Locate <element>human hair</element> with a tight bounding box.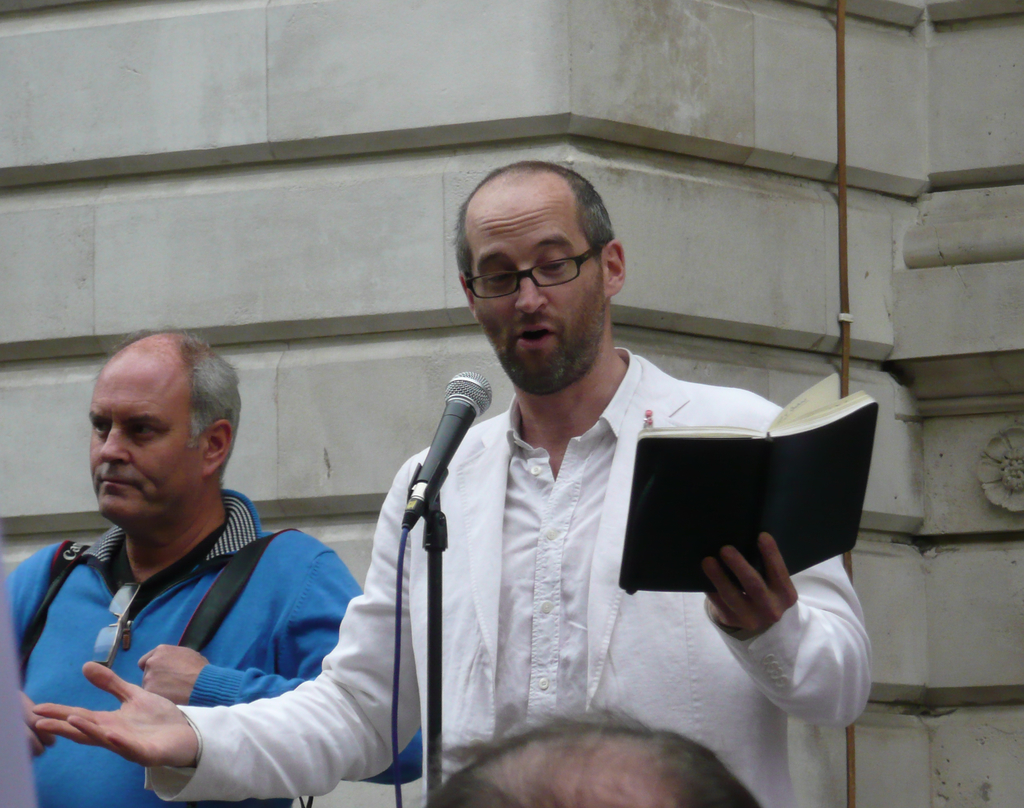
(left=424, top=711, right=762, bottom=807).
